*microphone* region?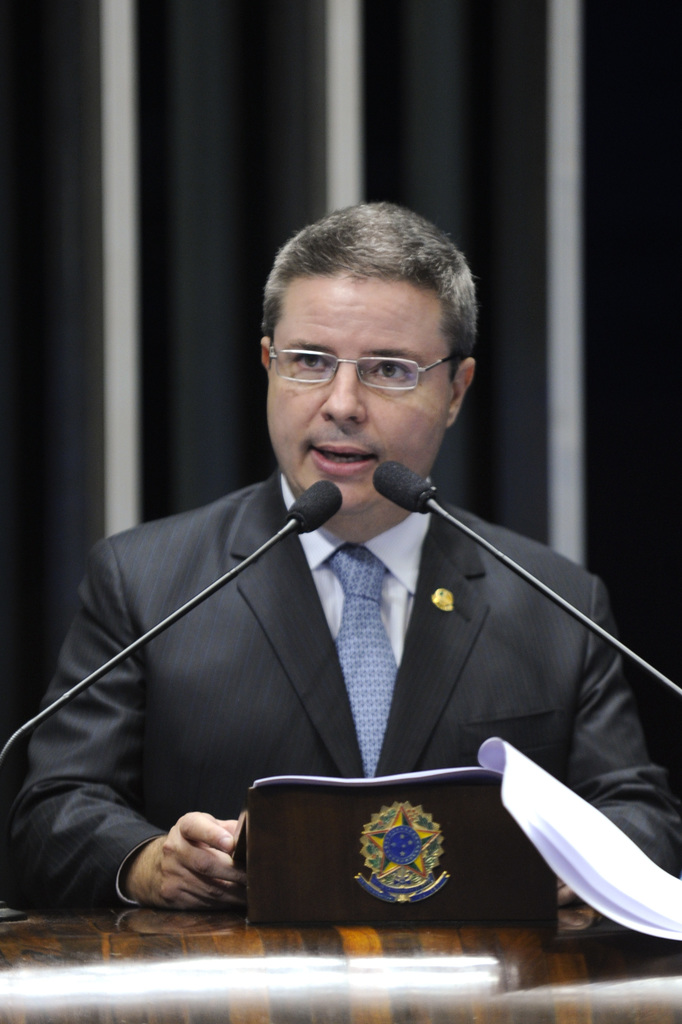
BBox(0, 476, 351, 765)
